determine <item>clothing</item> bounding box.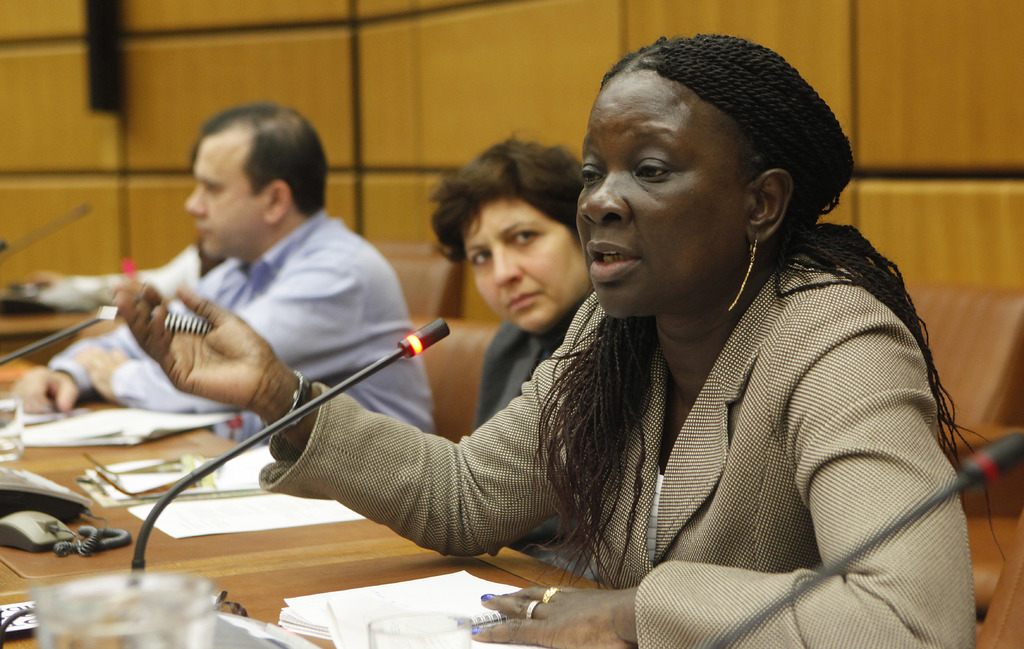
Determined: pyautogui.locateOnScreen(260, 246, 975, 648).
